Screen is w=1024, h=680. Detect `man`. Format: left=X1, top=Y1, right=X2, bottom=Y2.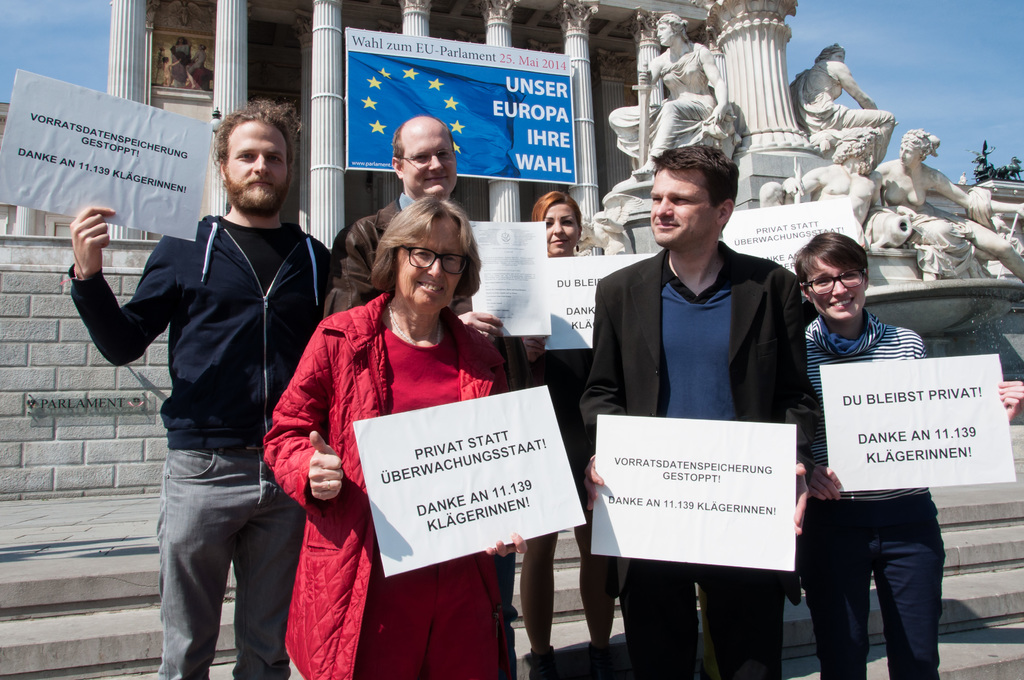
left=871, top=129, right=1023, bottom=279.
